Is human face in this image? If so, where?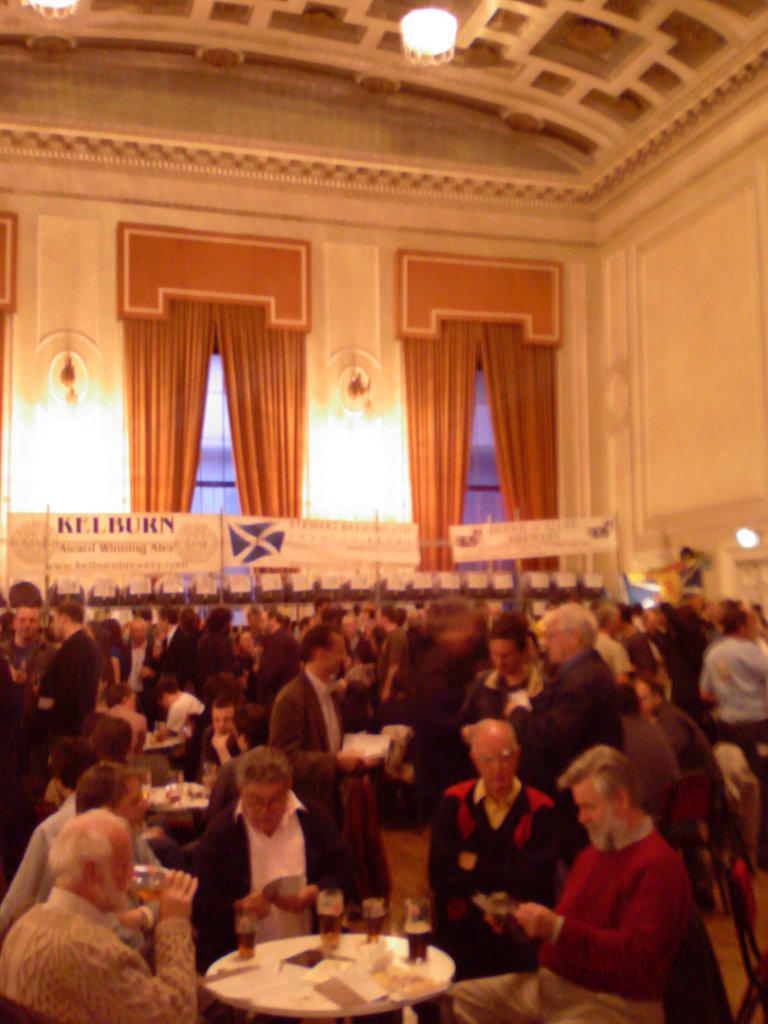
Yes, at bbox=[540, 627, 567, 661].
